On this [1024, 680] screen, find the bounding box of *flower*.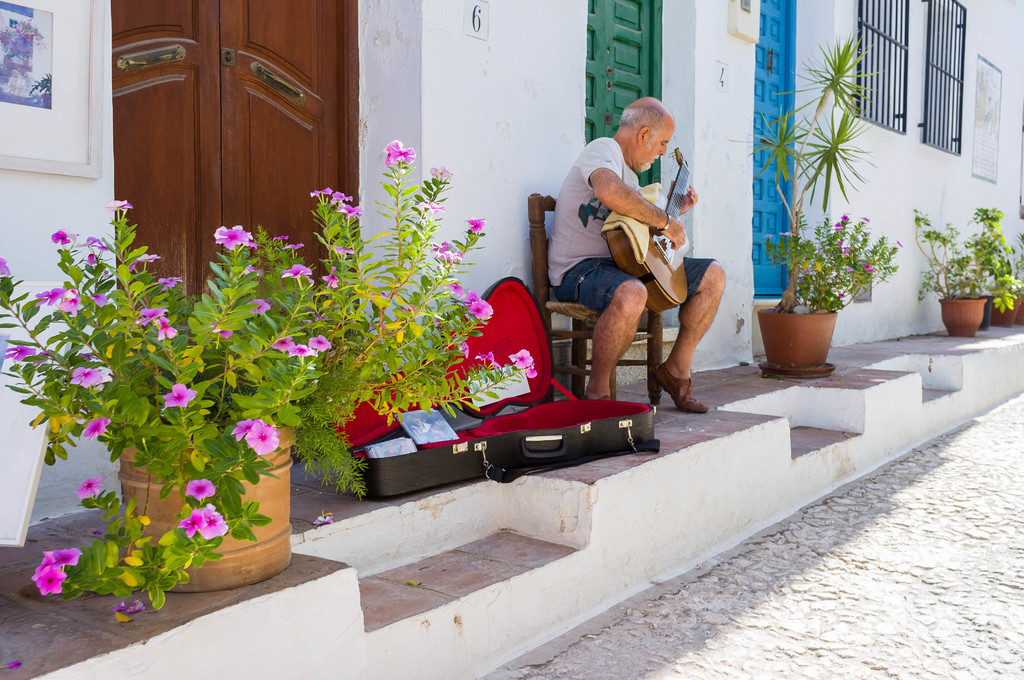
Bounding box: box(476, 350, 507, 374).
